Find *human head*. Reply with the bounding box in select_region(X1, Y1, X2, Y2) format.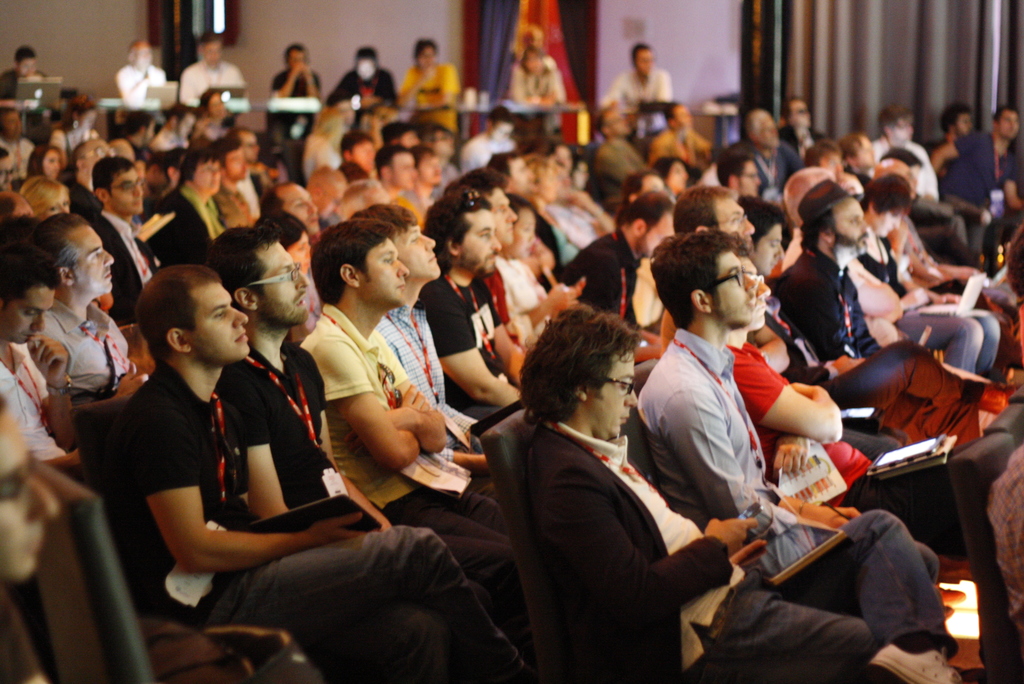
select_region(201, 40, 223, 67).
